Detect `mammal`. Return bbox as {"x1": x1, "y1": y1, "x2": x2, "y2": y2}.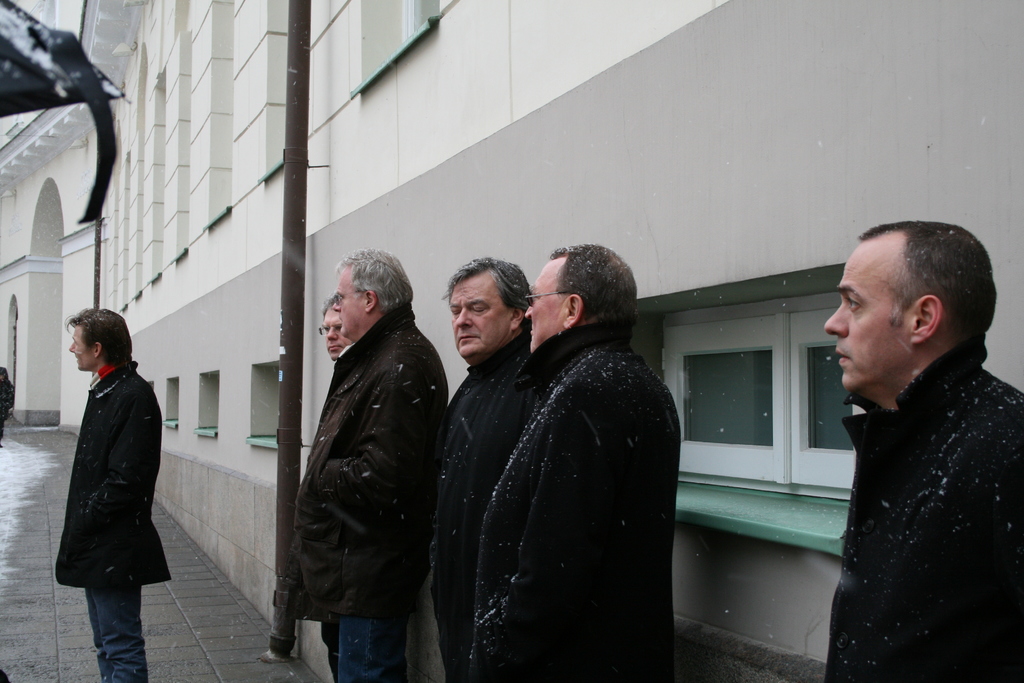
{"x1": 431, "y1": 255, "x2": 531, "y2": 682}.
